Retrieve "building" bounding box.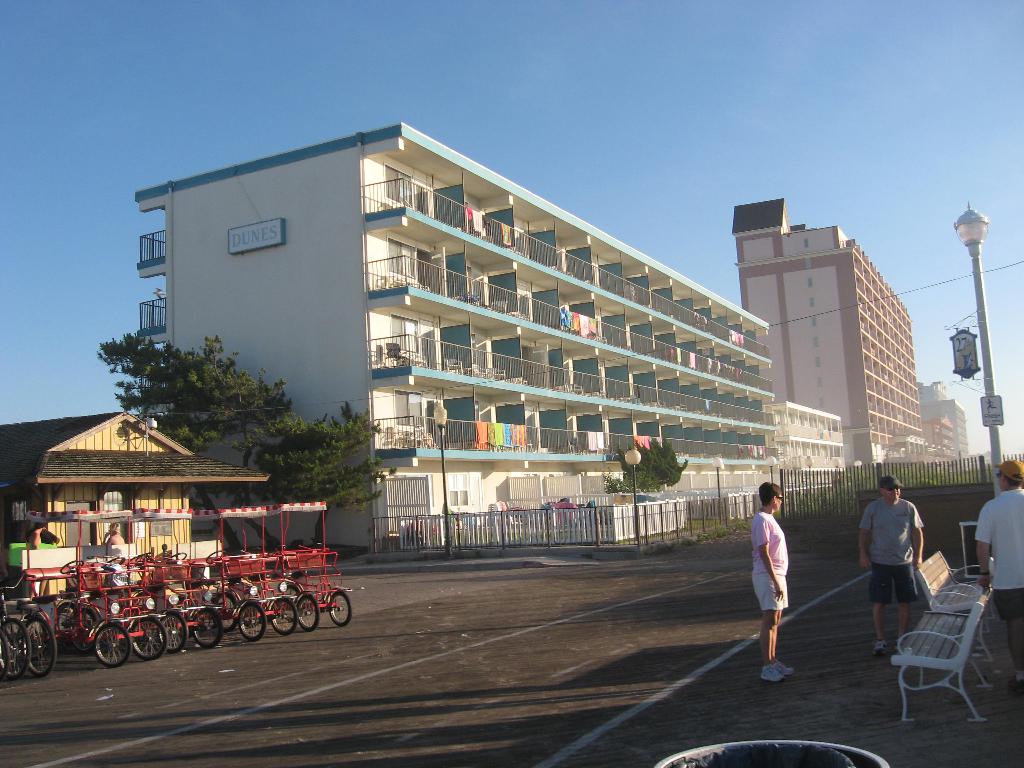
Bounding box: locate(920, 415, 953, 450).
